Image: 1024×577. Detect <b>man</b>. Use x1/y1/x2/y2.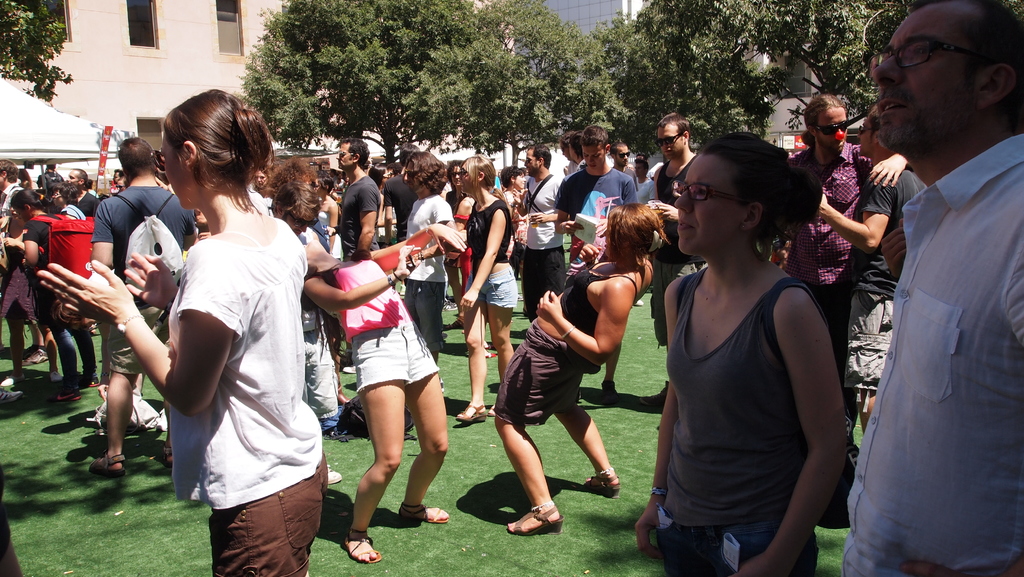
552/128/646/414.
